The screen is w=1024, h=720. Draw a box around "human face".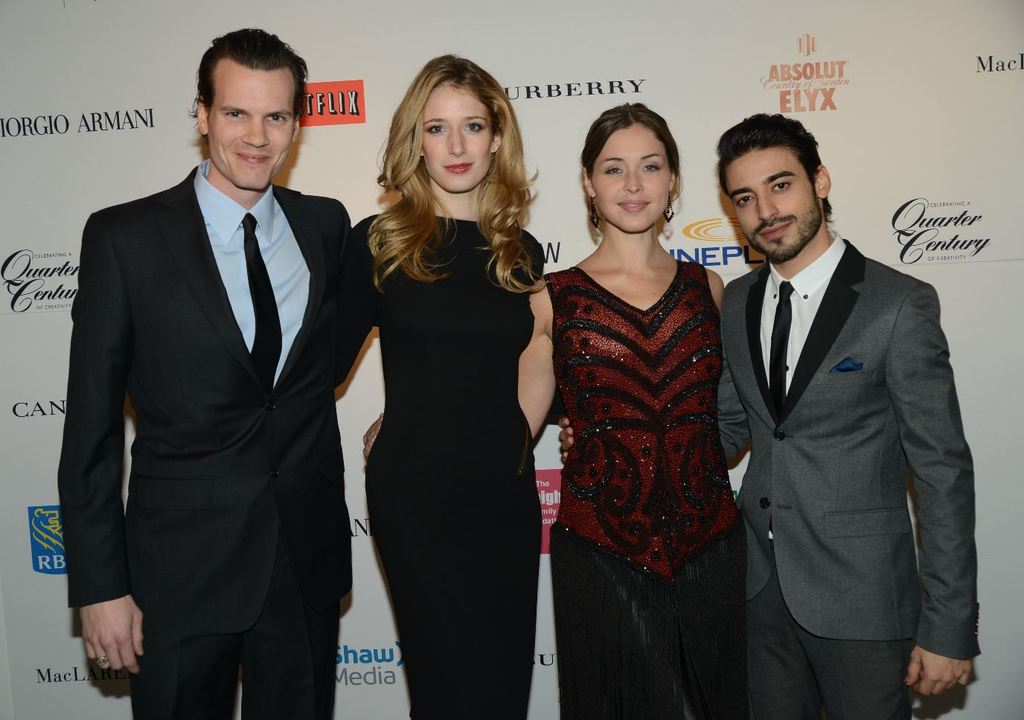
pyautogui.locateOnScreen(589, 124, 673, 233).
